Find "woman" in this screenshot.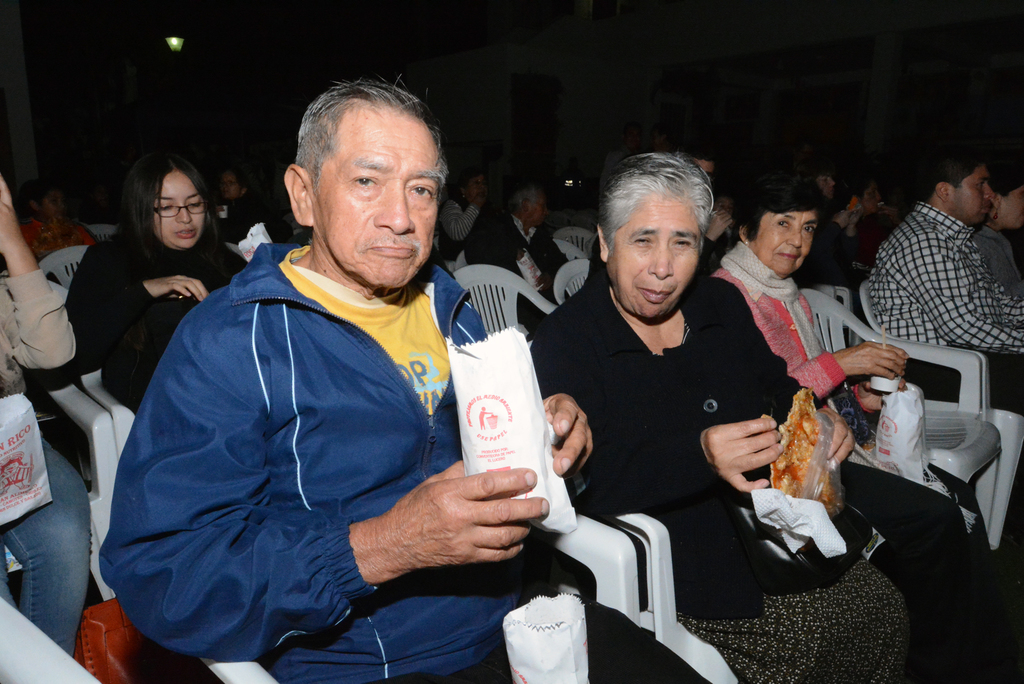
The bounding box for "woman" is 723/168/992/571.
